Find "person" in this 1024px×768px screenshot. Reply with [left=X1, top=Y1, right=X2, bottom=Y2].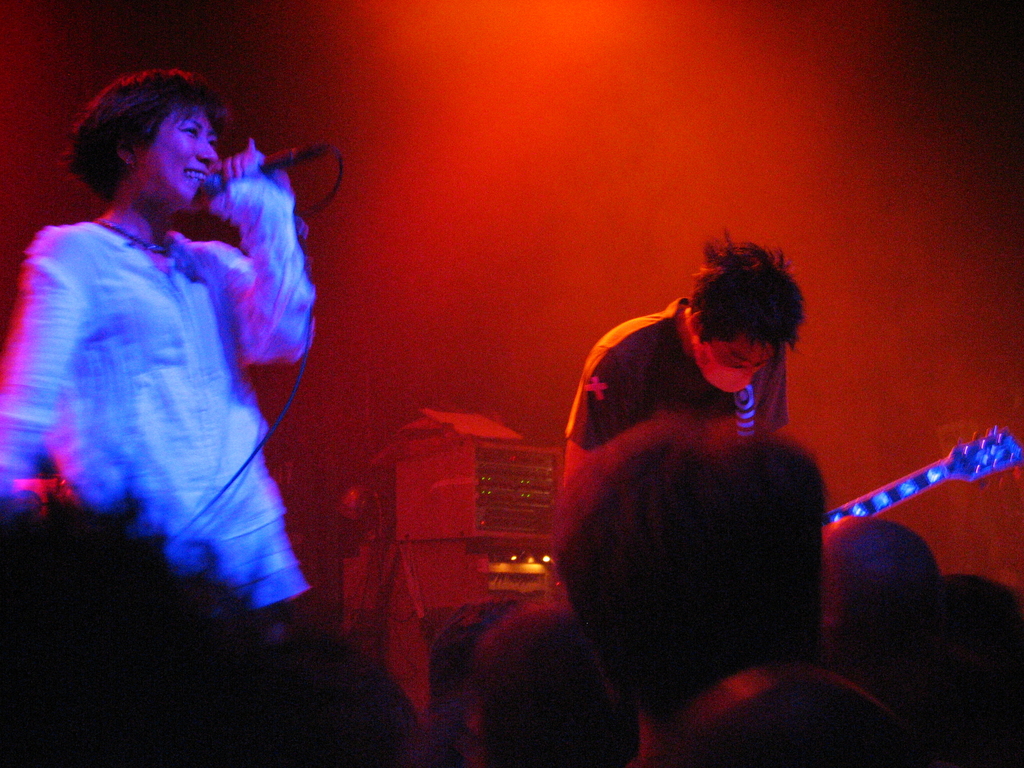
[left=571, top=224, right=830, bottom=506].
